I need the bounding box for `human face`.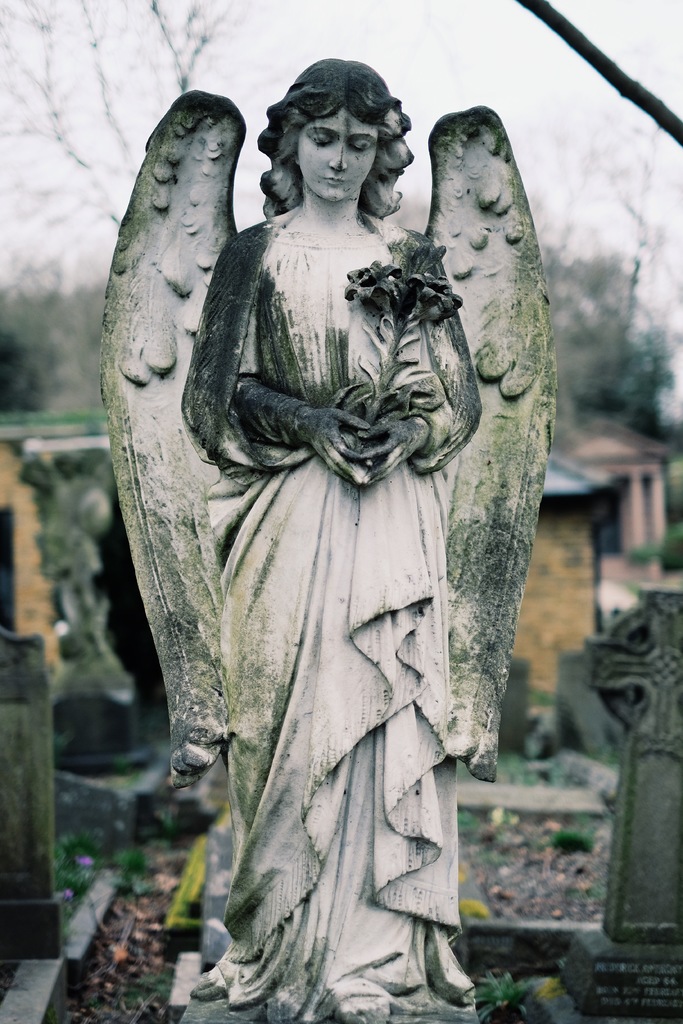
Here it is: (x1=299, y1=109, x2=381, y2=204).
